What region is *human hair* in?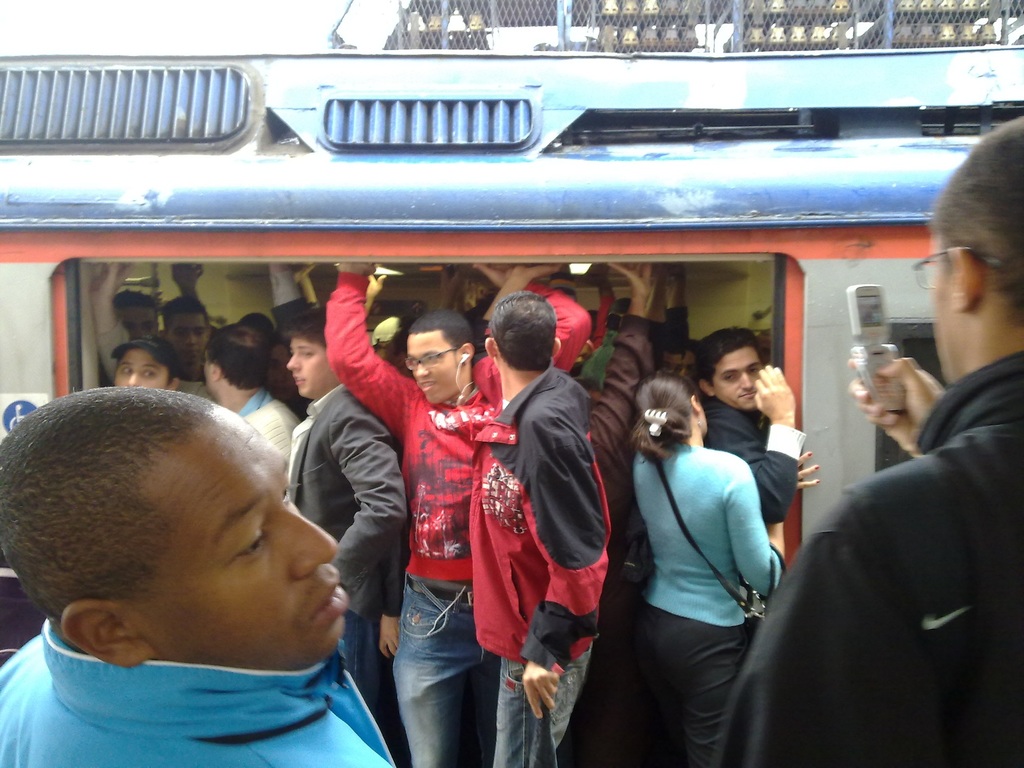
region(283, 315, 330, 352).
